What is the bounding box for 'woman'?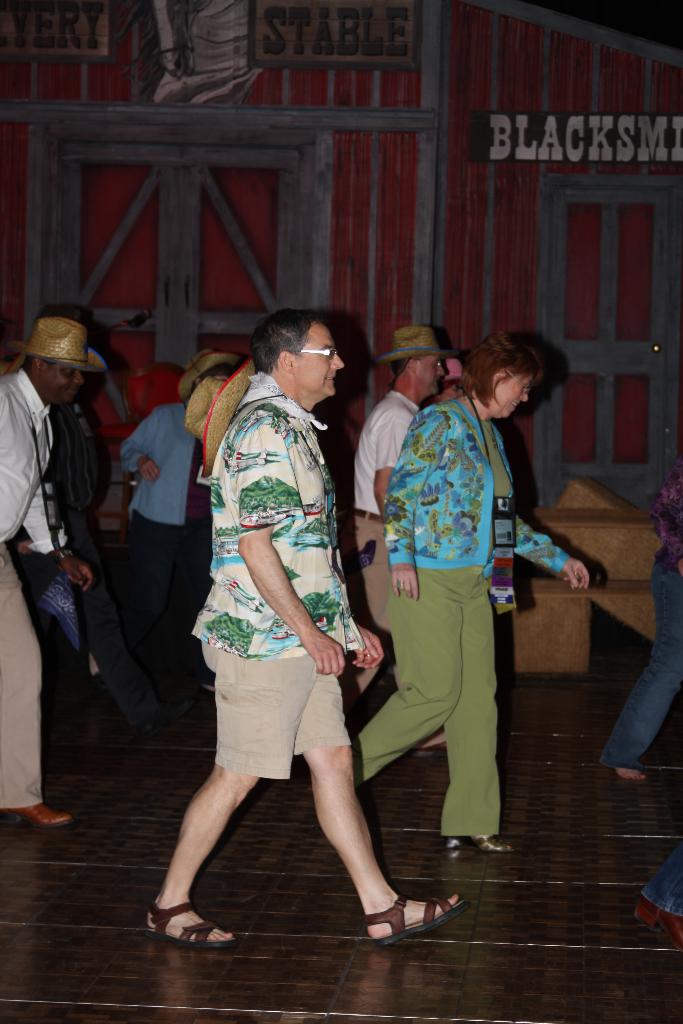
<bbox>354, 336, 570, 861</bbox>.
